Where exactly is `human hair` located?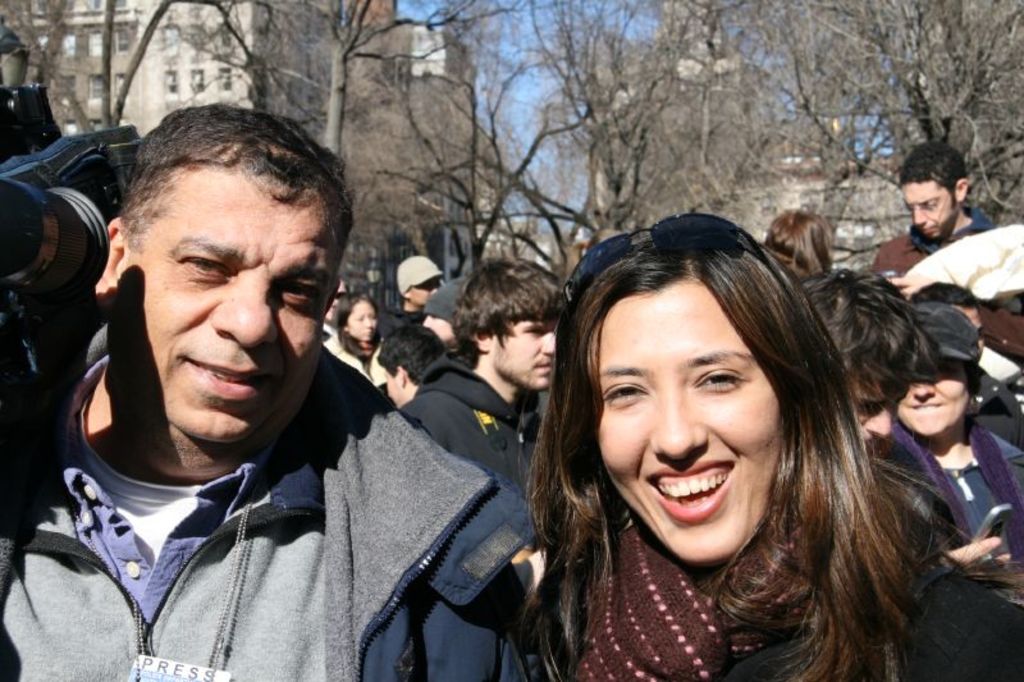
Its bounding box is <box>901,136,974,189</box>.
